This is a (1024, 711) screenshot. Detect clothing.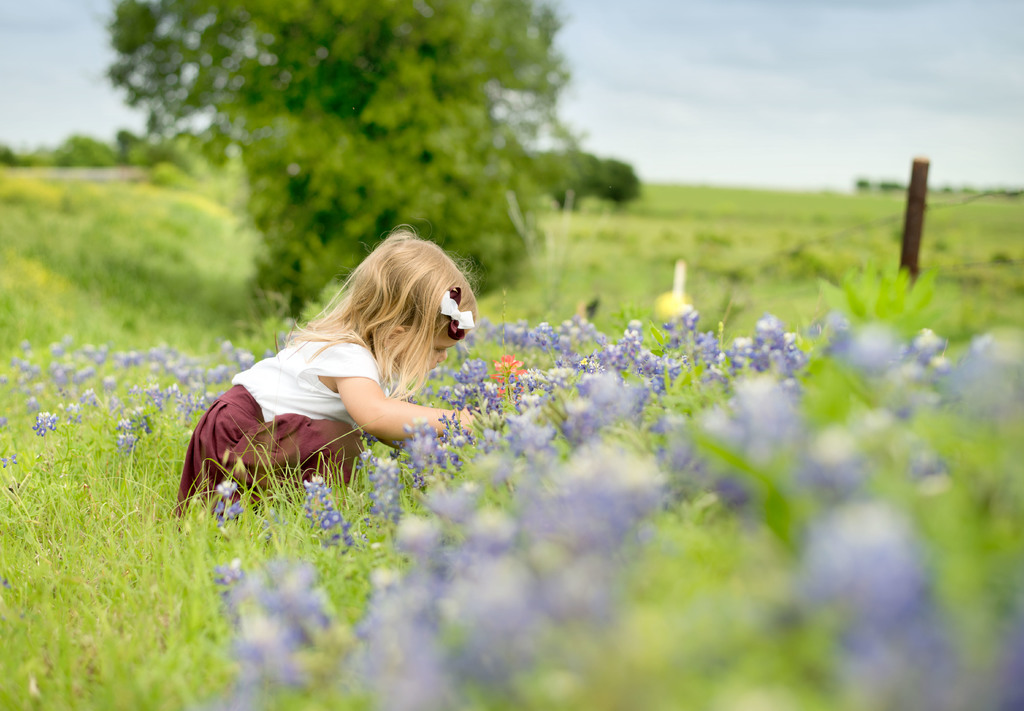
select_region(172, 310, 390, 534).
